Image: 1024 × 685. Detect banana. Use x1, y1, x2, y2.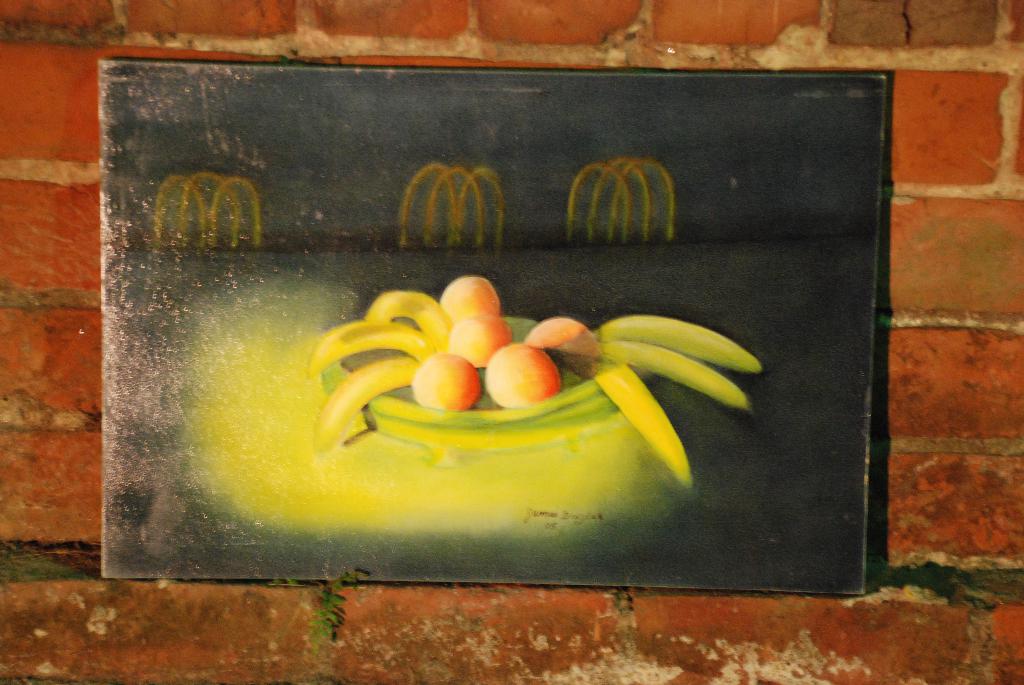
605, 340, 752, 411.
